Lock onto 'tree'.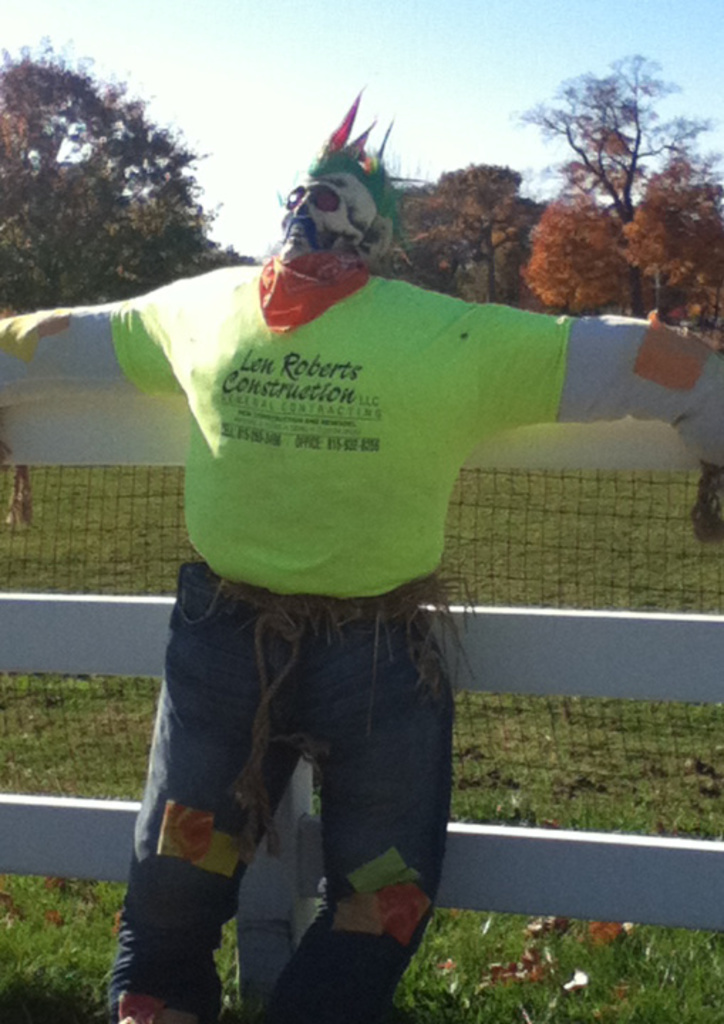
Locked: box=[393, 181, 458, 289].
